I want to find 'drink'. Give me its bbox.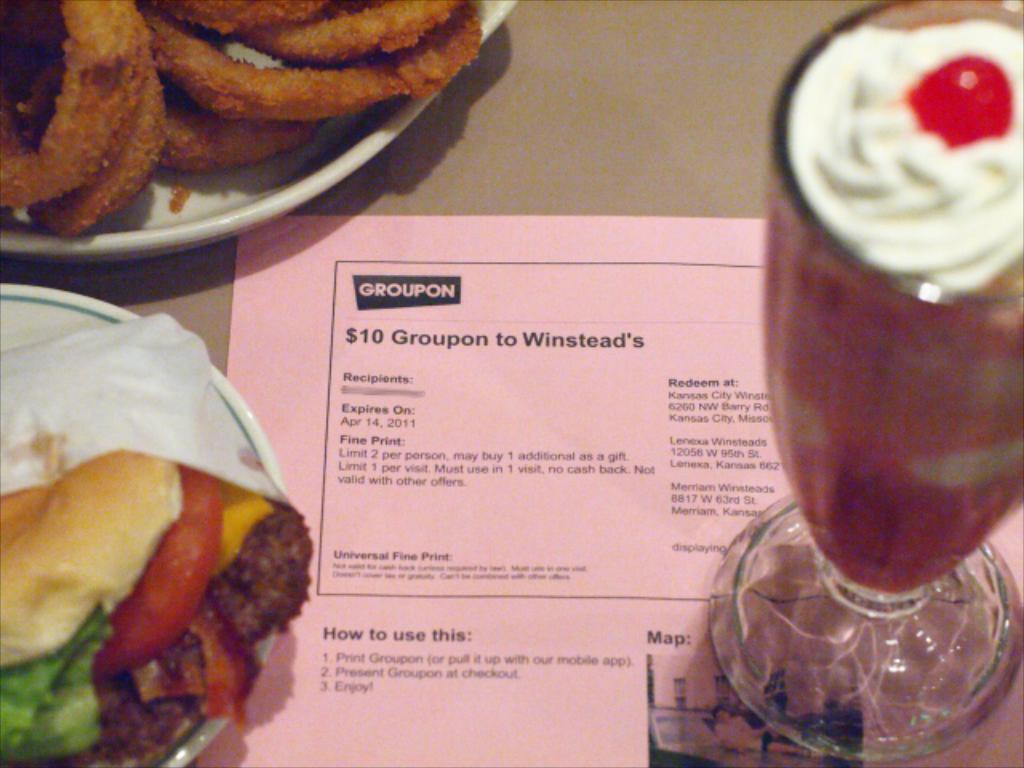
762,14,1022,598.
